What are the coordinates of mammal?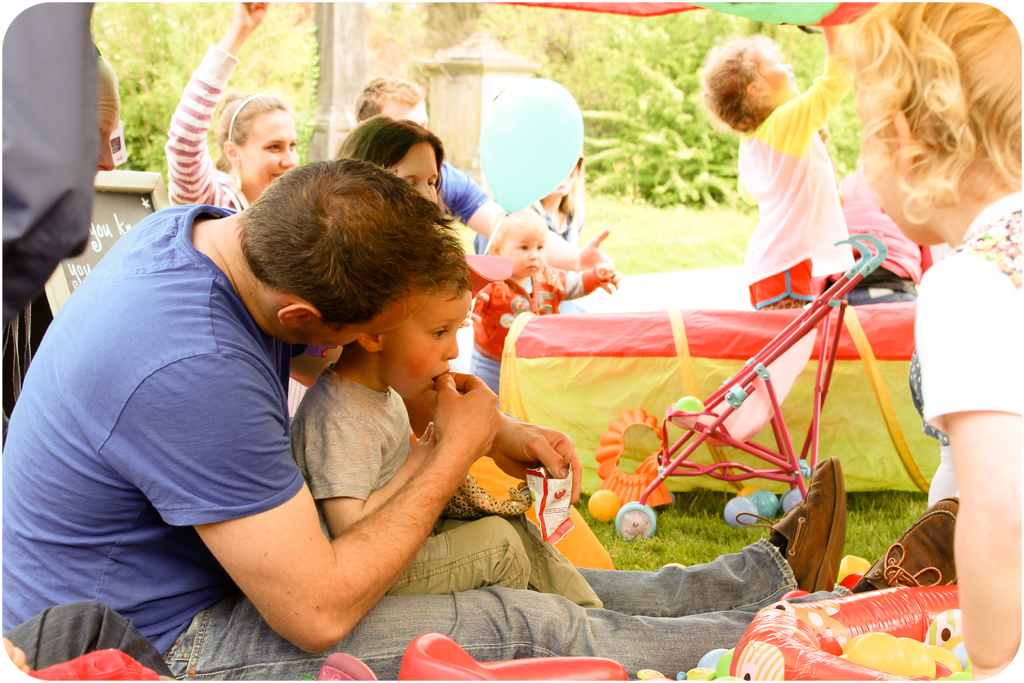
detection(0, 159, 959, 682).
